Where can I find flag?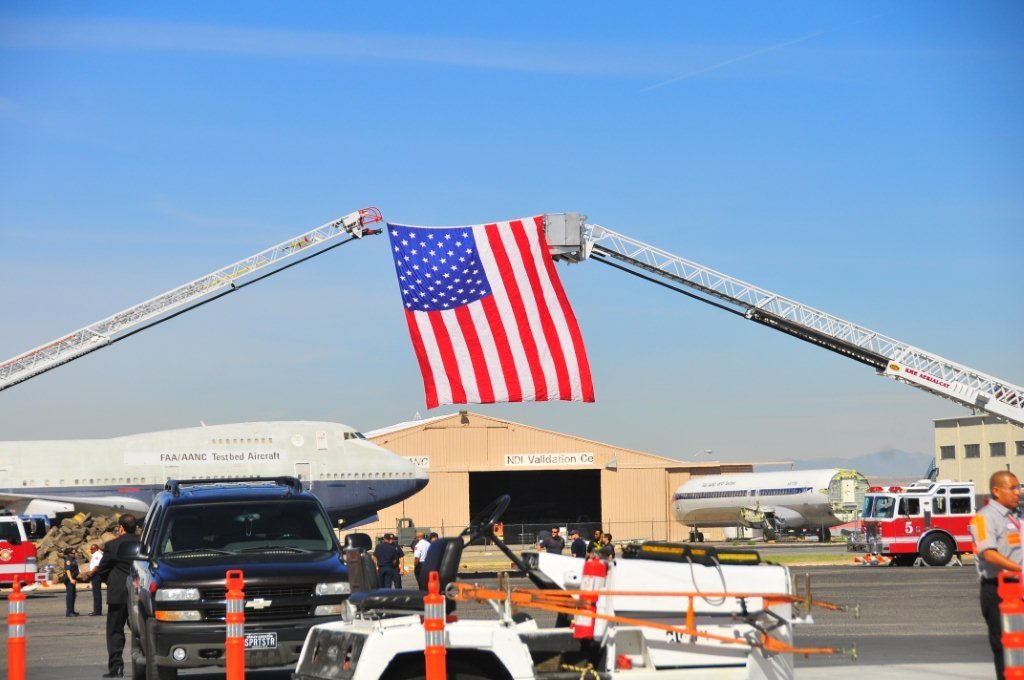
You can find it at crop(385, 229, 594, 420).
